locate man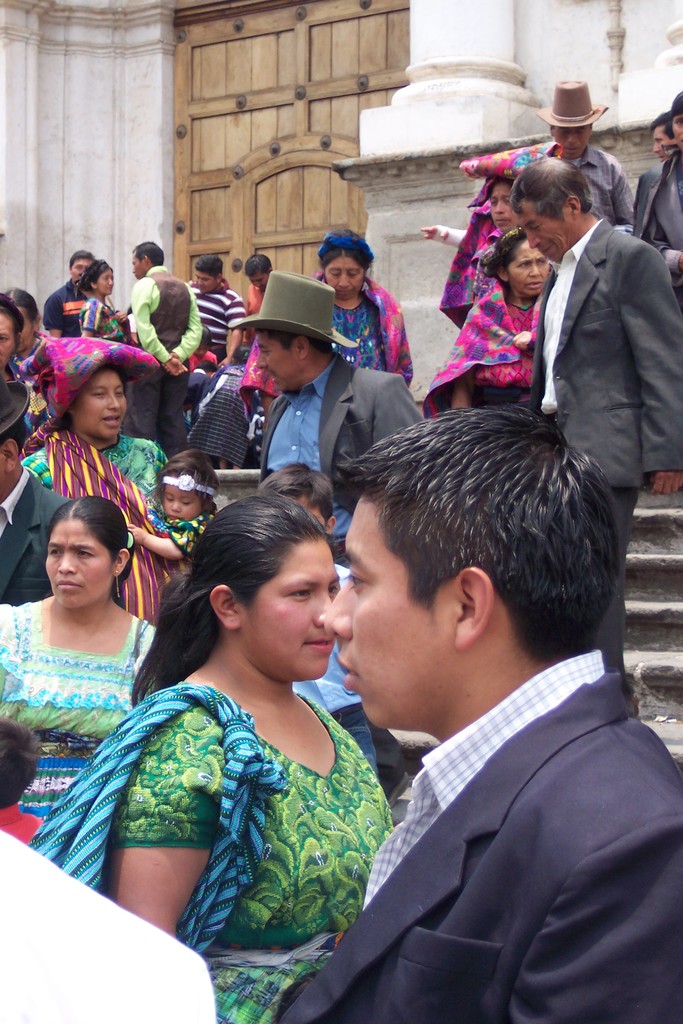
(288,358,671,1011)
